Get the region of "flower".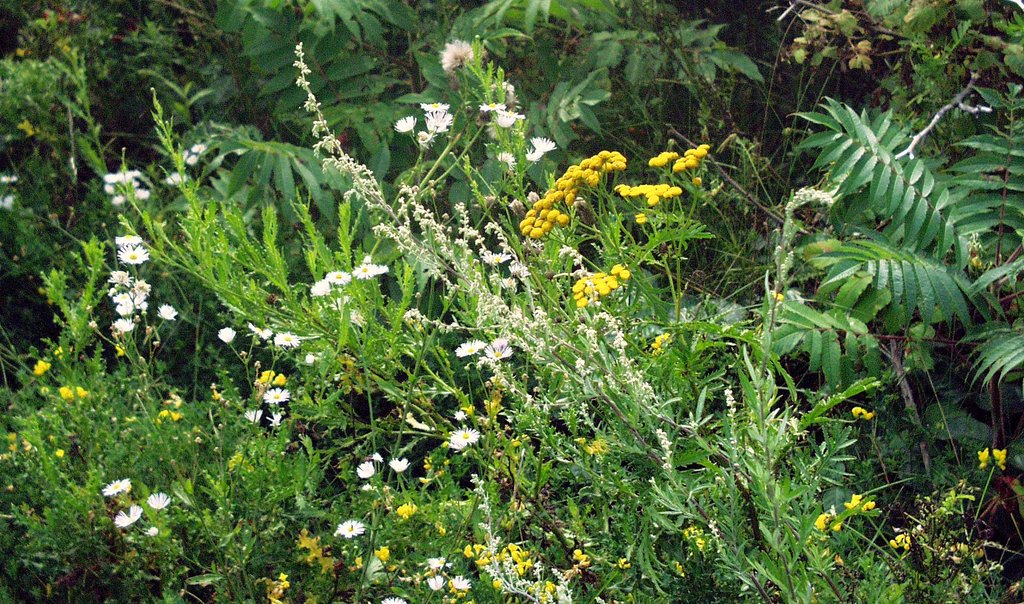
crop(436, 36, 476, 71).
